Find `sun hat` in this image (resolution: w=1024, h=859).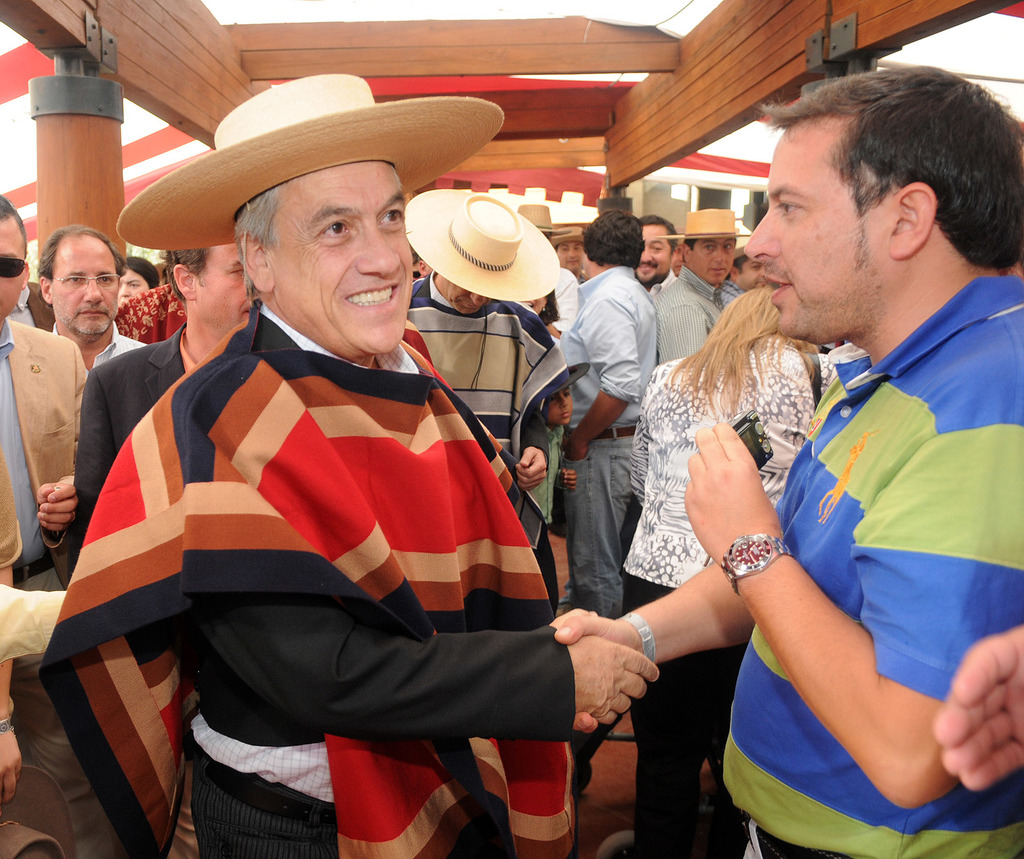
left=648, top=205, right=762, bottom=240.
